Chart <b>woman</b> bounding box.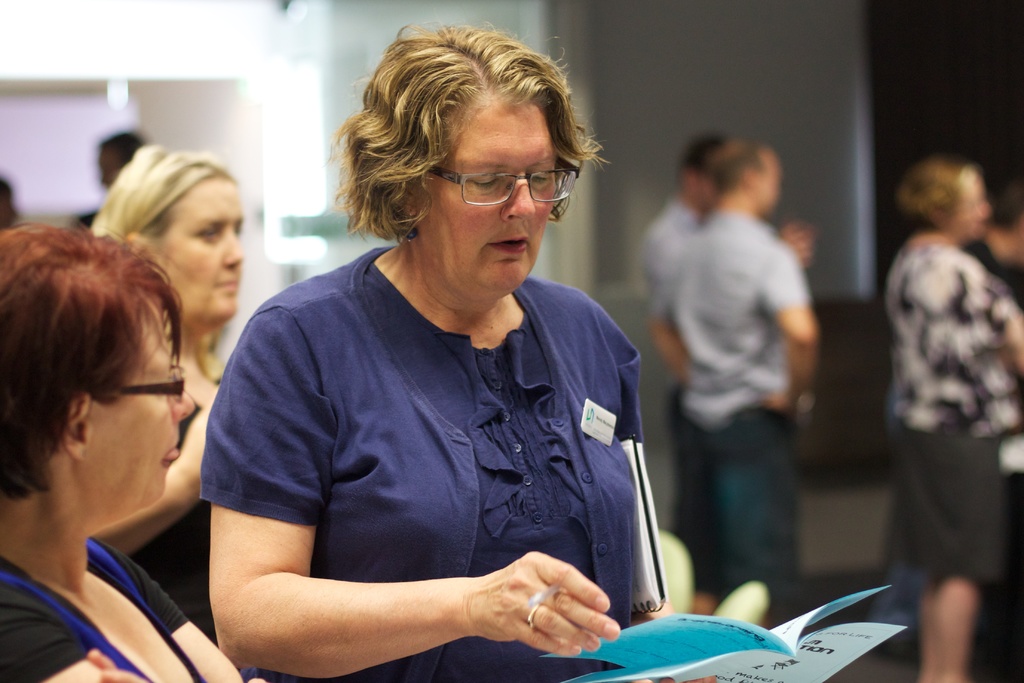
Charted: 0,219,260,682.
